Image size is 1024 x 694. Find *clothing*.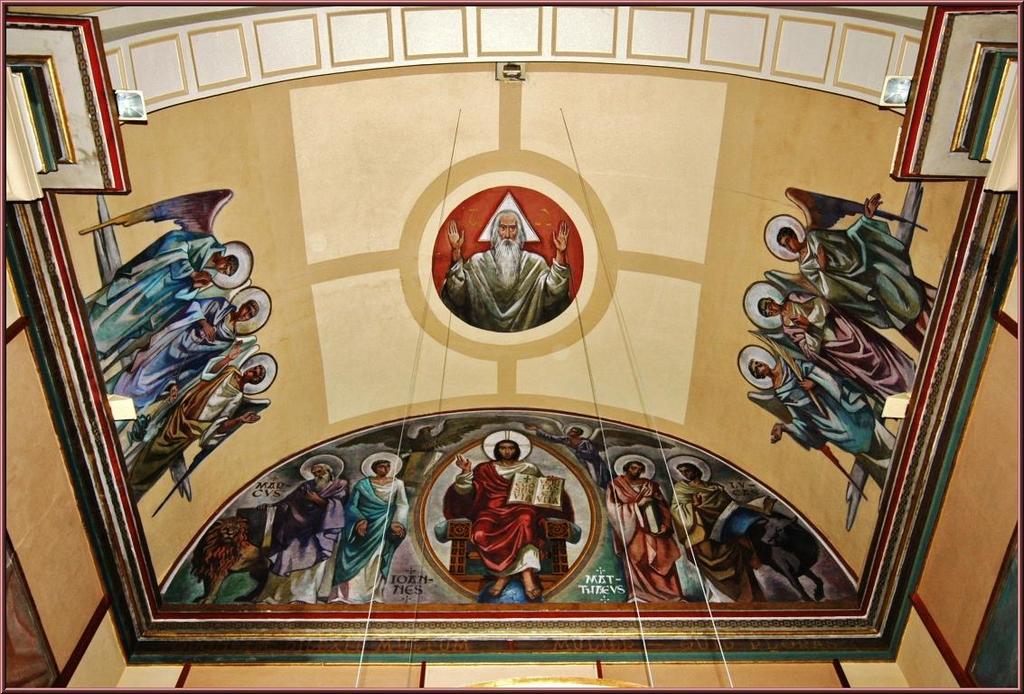
left=442, top=457, right=581, bottom=577.
